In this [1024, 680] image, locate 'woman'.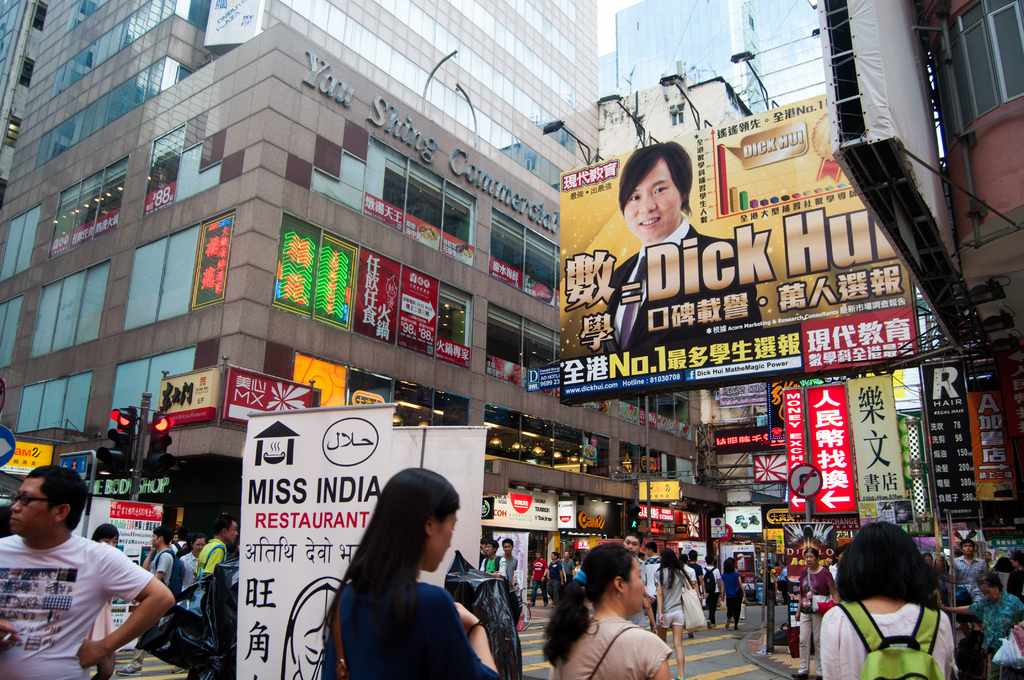
Bounding box: [92, 521, 125, 679].
